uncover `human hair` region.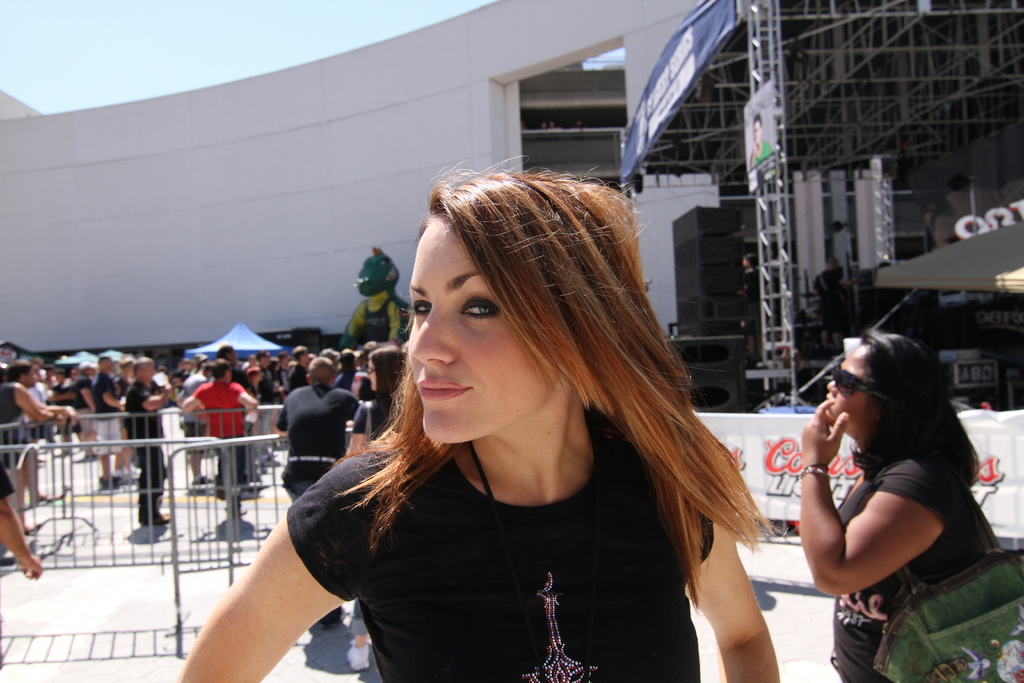
Uncovered: crop(97, 355, 111, 364).
